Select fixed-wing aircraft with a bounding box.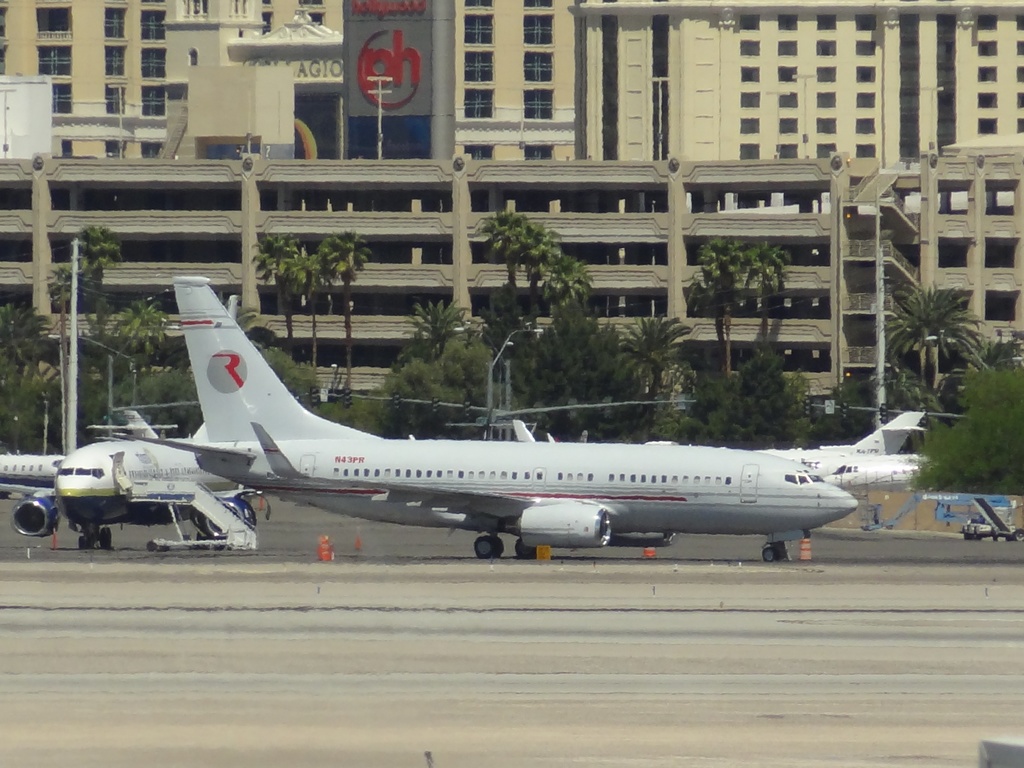
crop(822, 447, 936, 485).
